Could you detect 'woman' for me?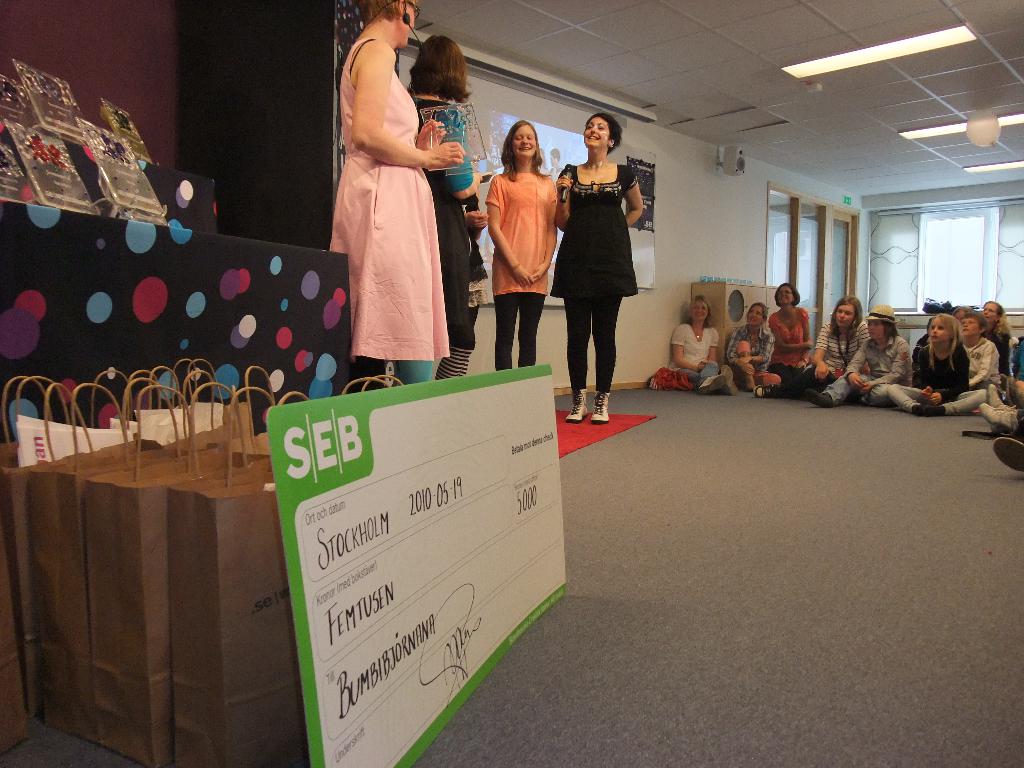
Detection result: select_region(670, 295, 733, 399).
